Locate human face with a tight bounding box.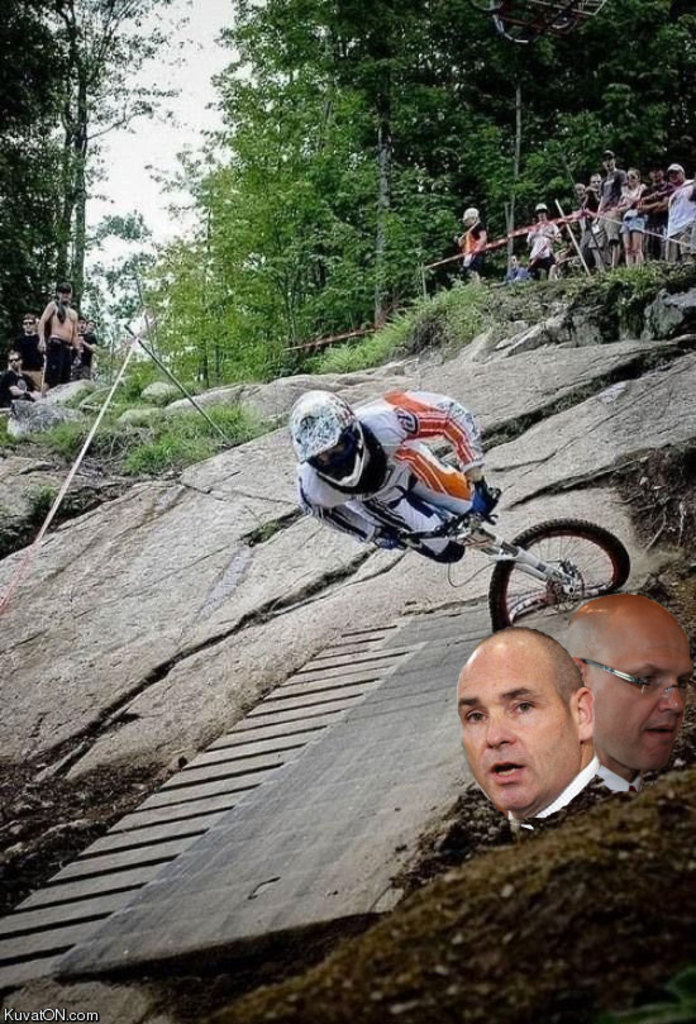
{"left": 621, "top": 175, "right": 634, "bottom": 186}.
